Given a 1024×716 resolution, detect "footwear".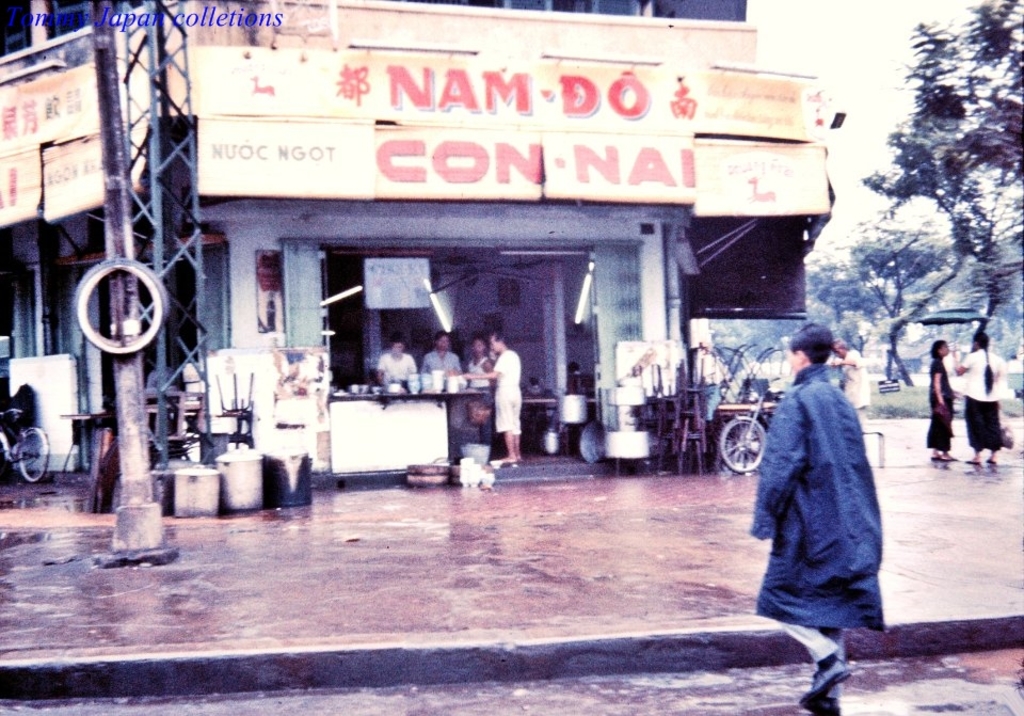
BBox(988, 461, 993, 465).
